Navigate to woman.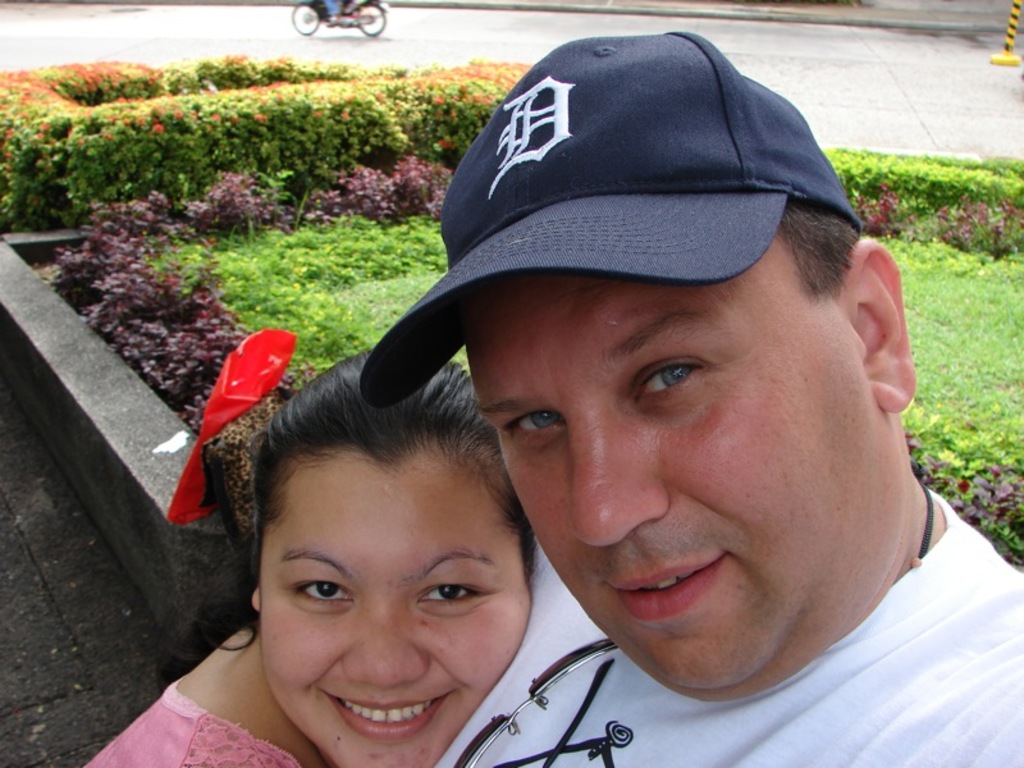
Navigation target: BBox(123, 300, 421, 754).
